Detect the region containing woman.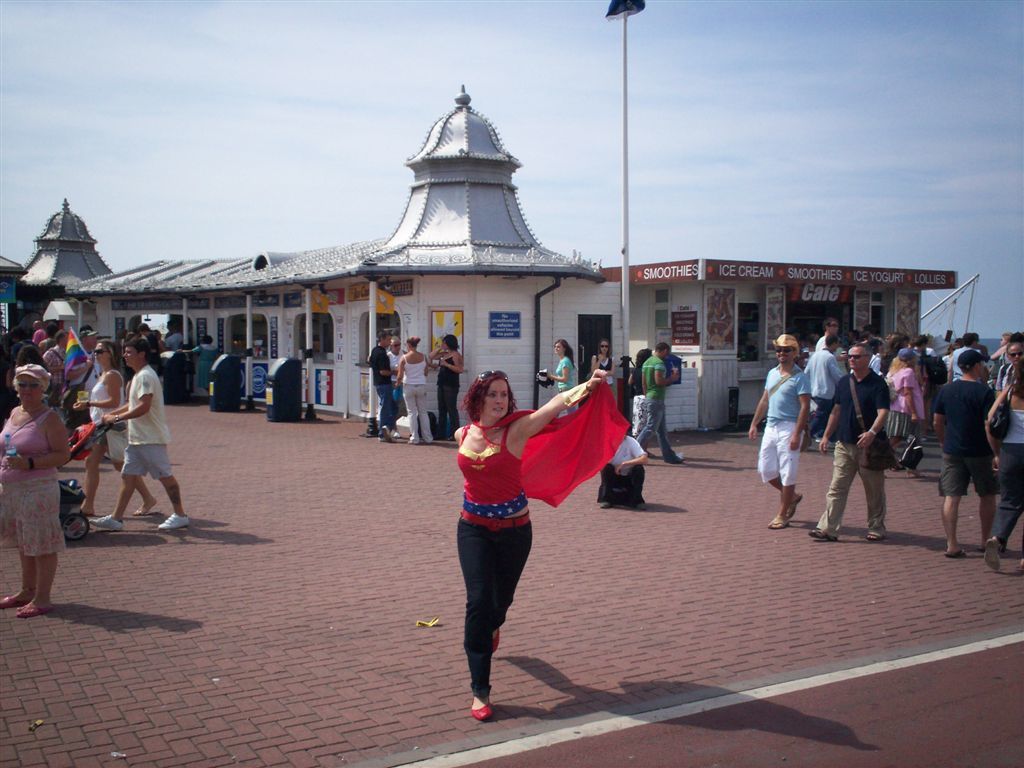
left=393, top=334, right=434, bottom=446.
